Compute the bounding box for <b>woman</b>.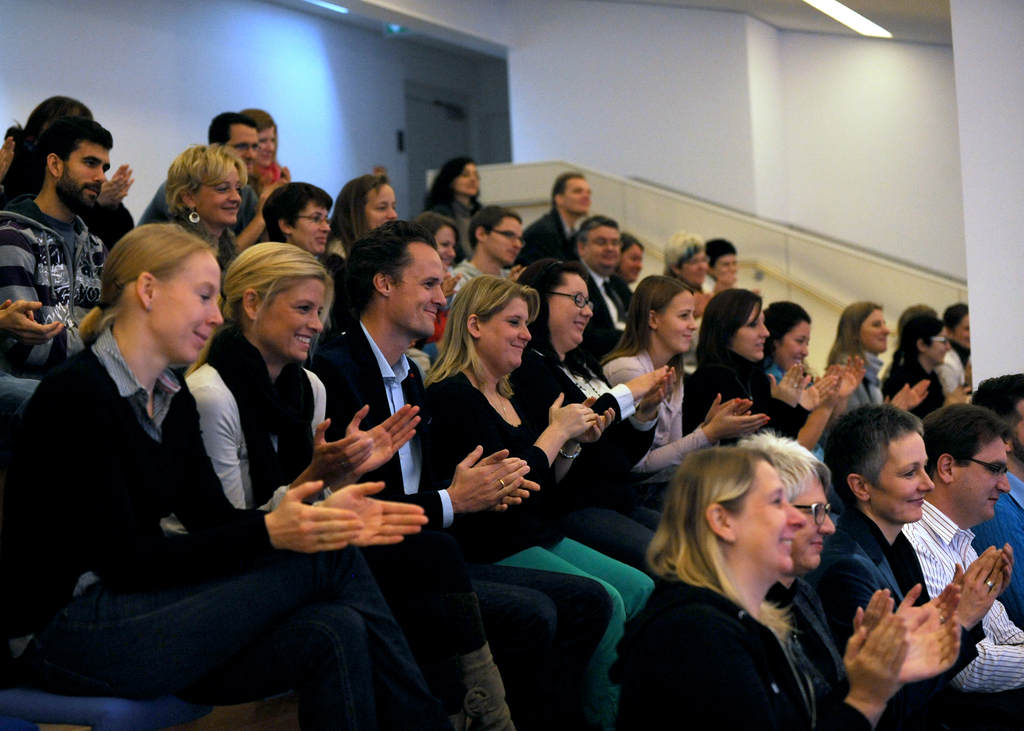
514:254:678:575.
